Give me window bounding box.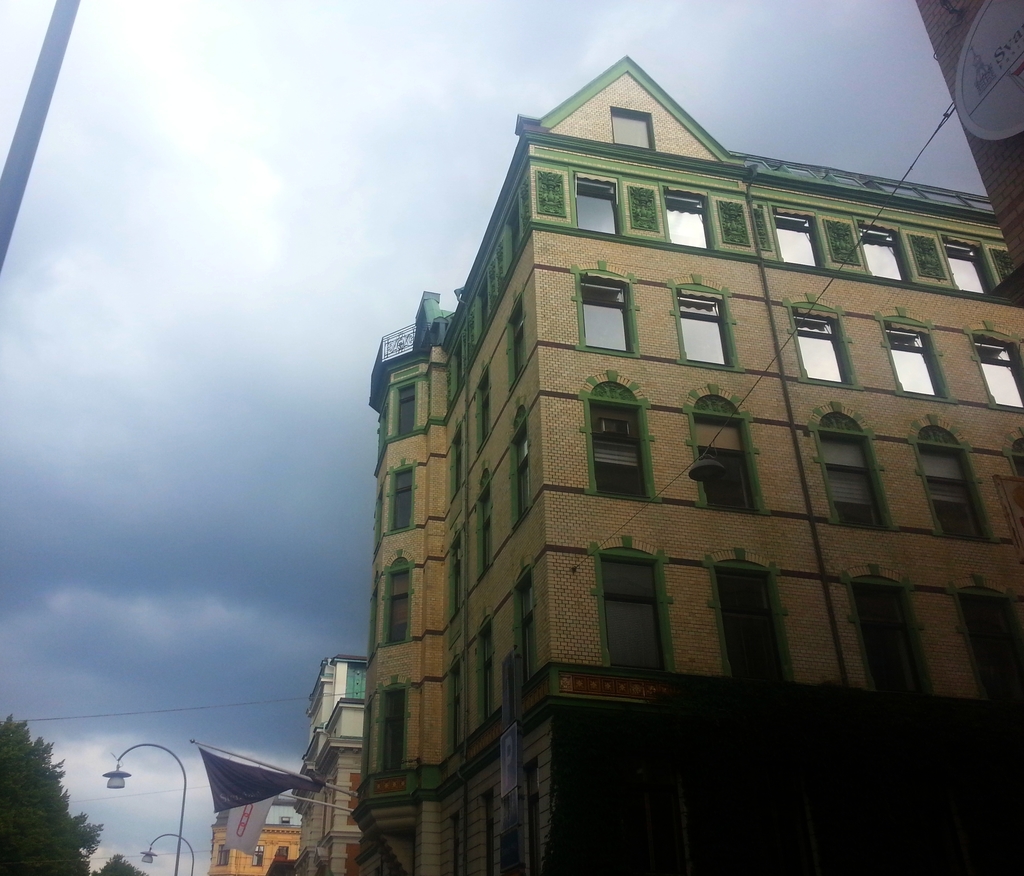
detection(384, 553, 412, 645).
